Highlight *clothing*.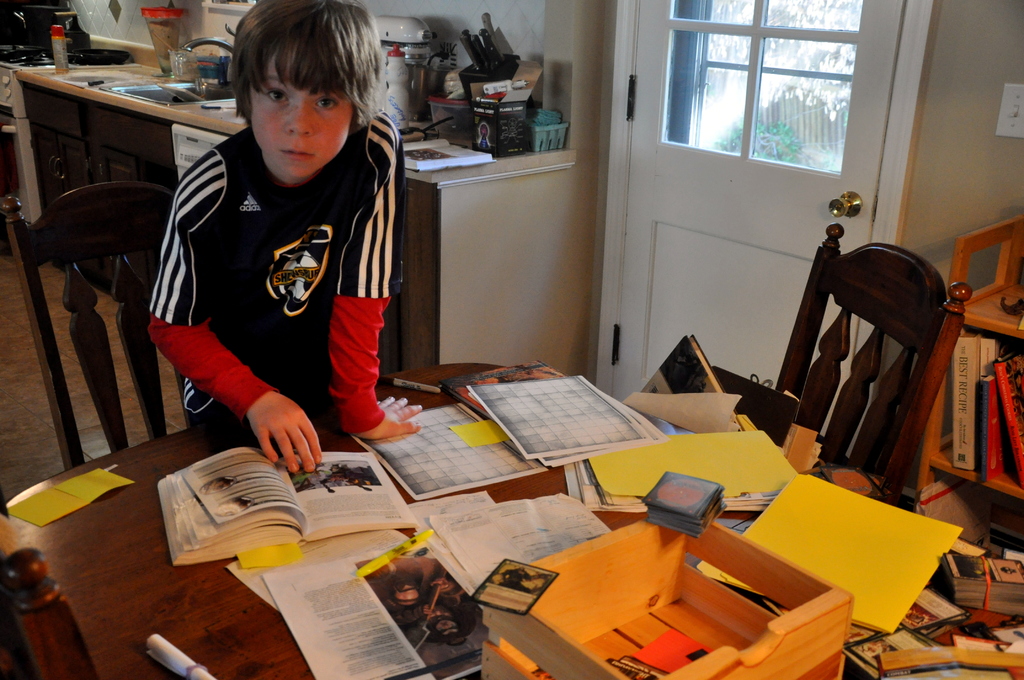
Highlighted region: 150:109:397:435.
